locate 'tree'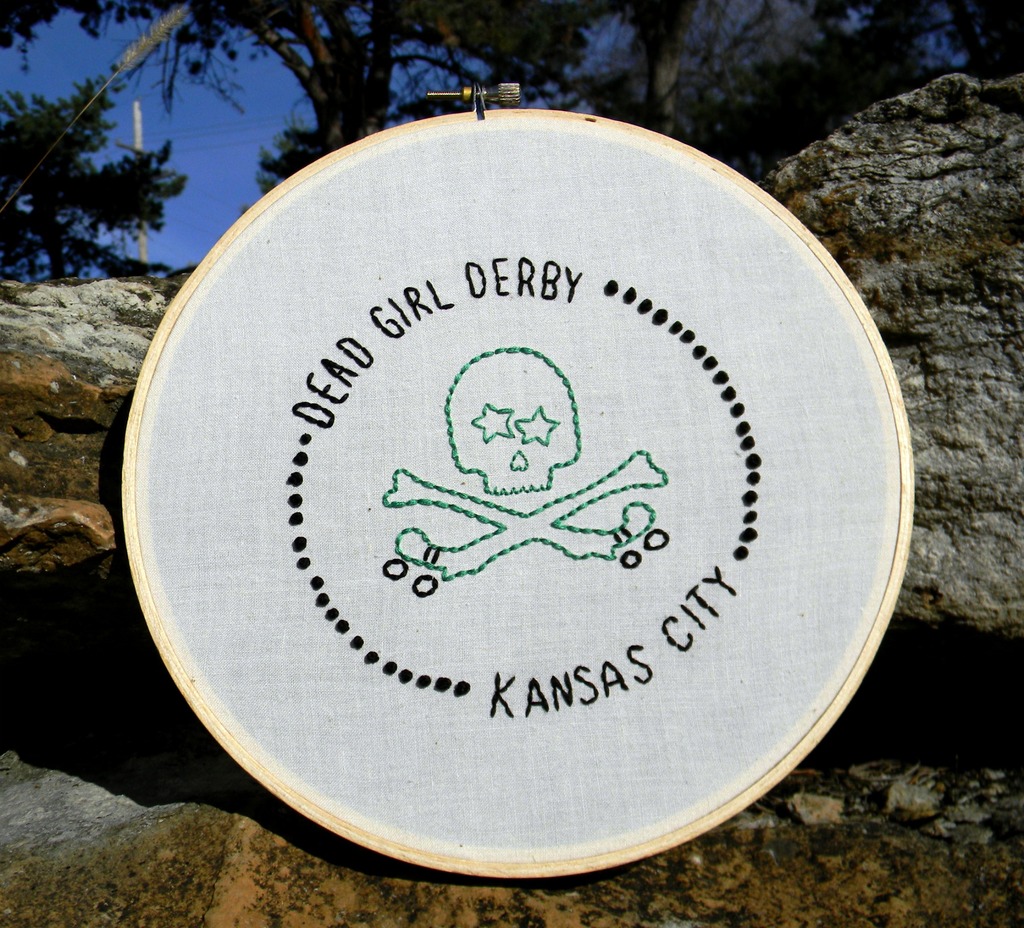
box=[9, 60, 205, 289]
